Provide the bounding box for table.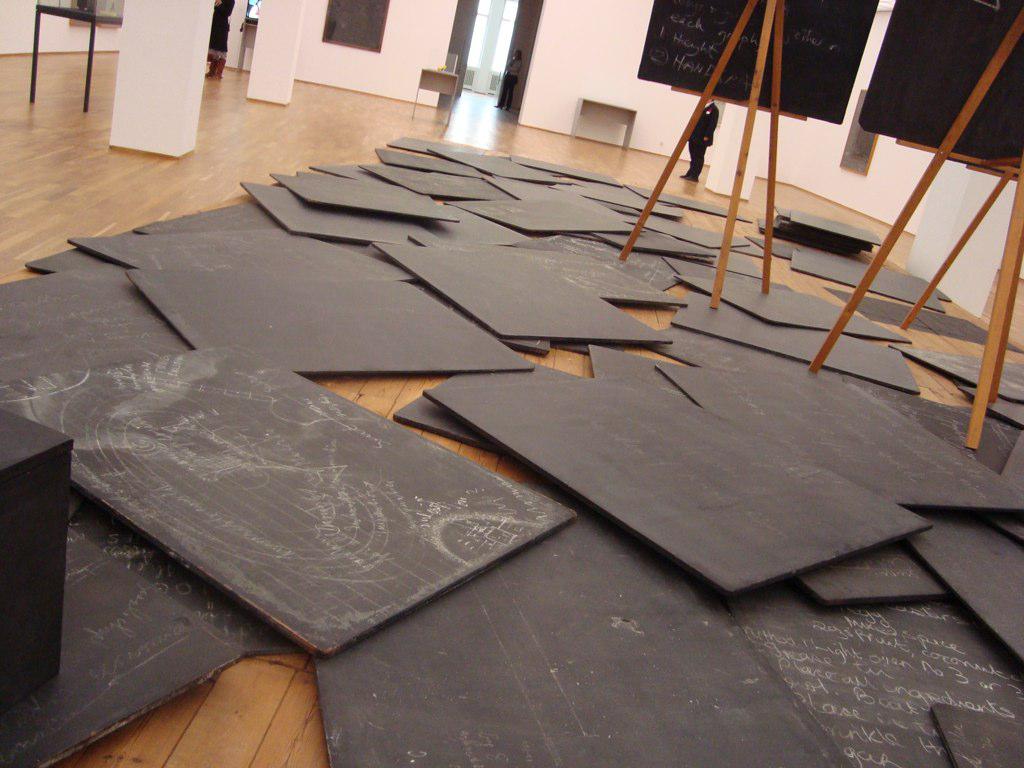
27 4 118 111.
